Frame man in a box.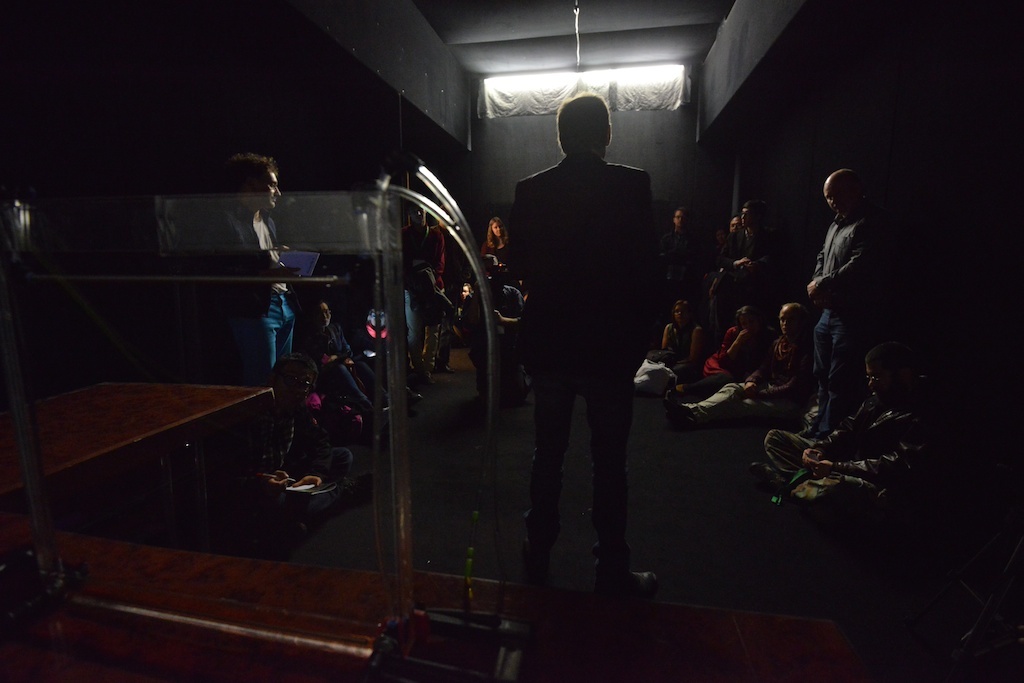
487,37,670,623.
